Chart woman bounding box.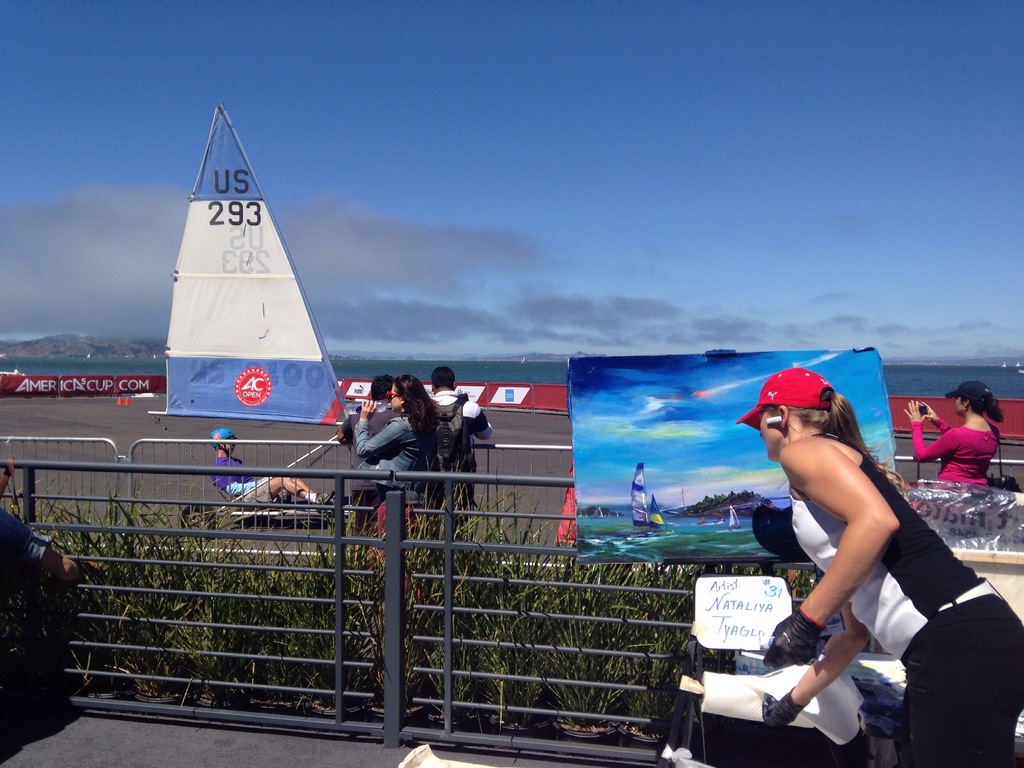
Charted: box=[351, 371, 453, 540].
